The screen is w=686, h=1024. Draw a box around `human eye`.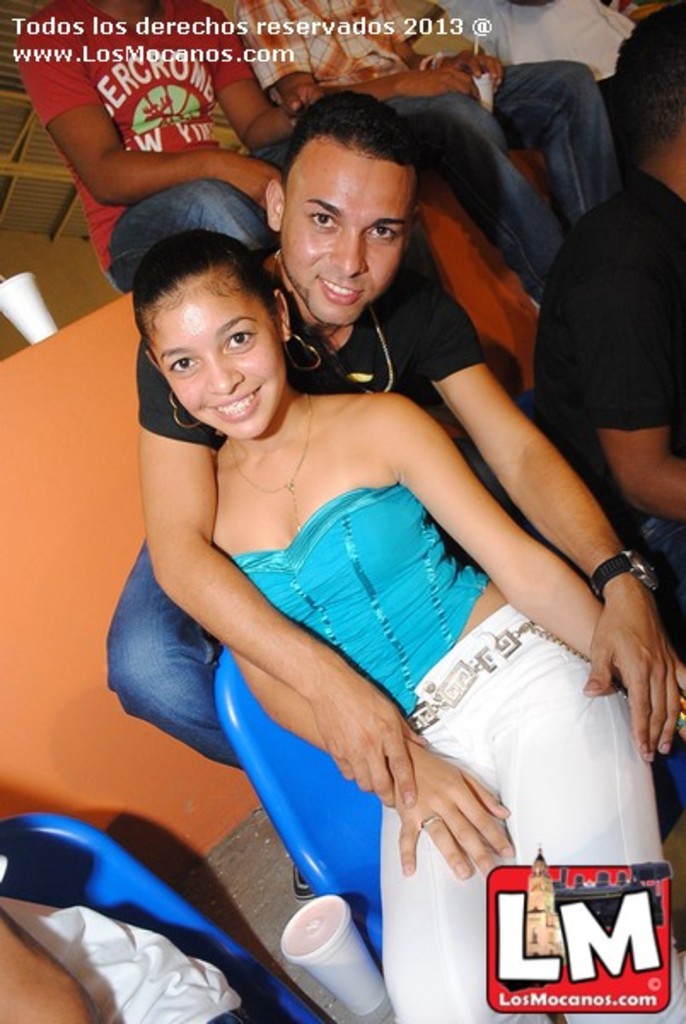
[left=224, top=328, right=256, bottom=357].
